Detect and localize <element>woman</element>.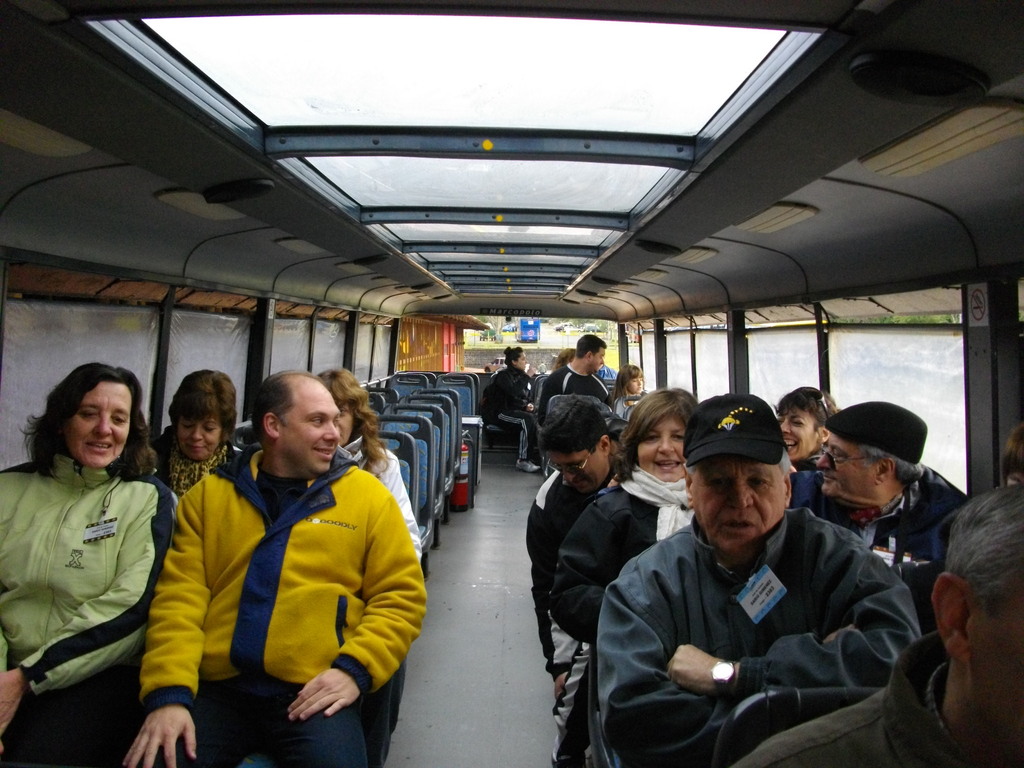
Localized at l=307, t=364, r=420, b=566.
